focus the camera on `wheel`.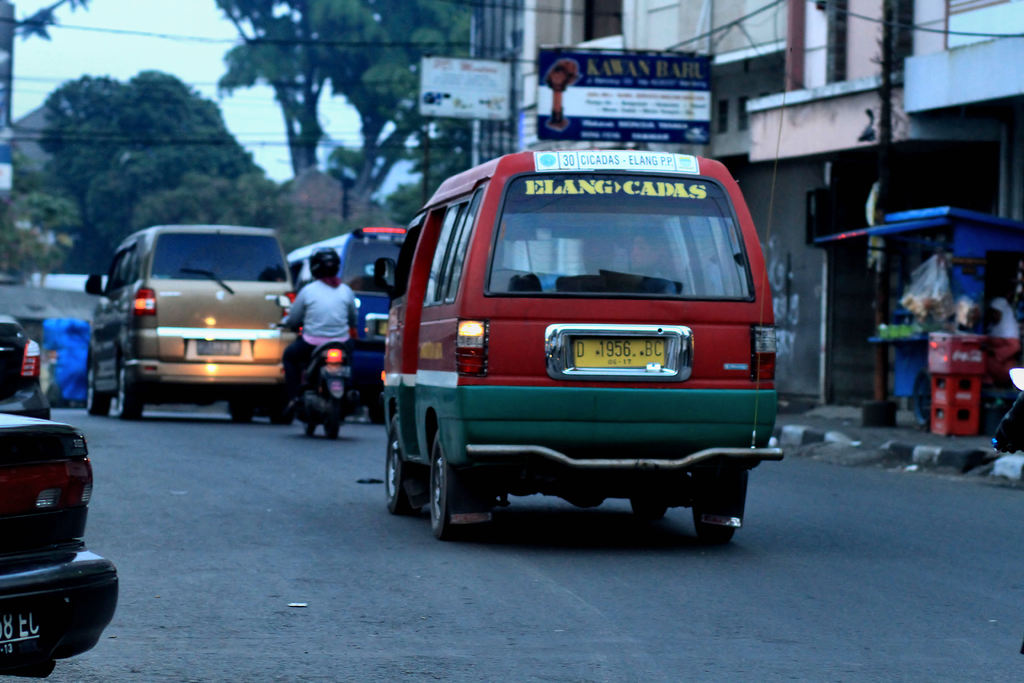
Focus region: left=228, top=393, right=253, bottom=429.
